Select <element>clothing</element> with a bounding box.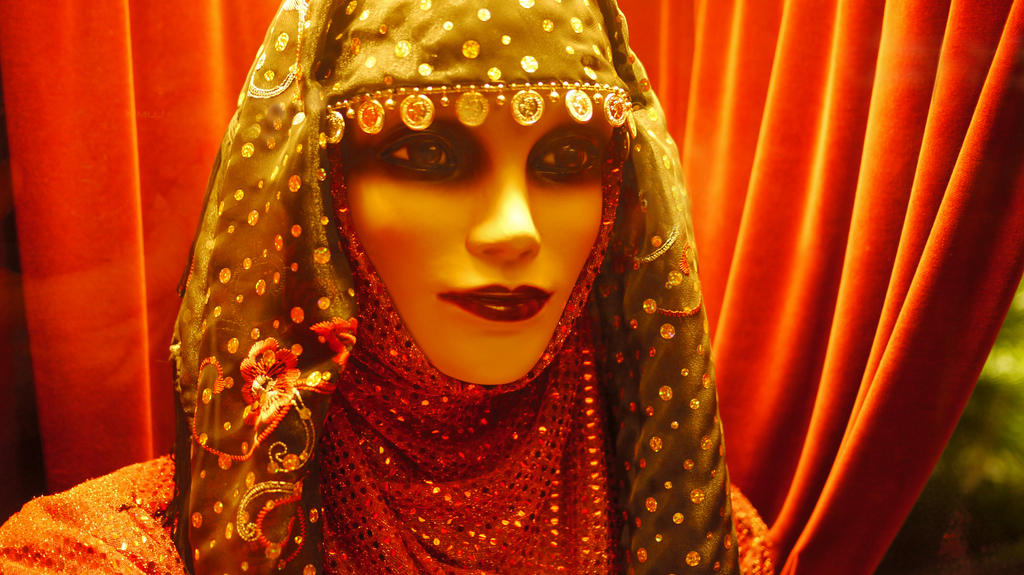
x1=167 y1=0 x2=719 y2=423.
